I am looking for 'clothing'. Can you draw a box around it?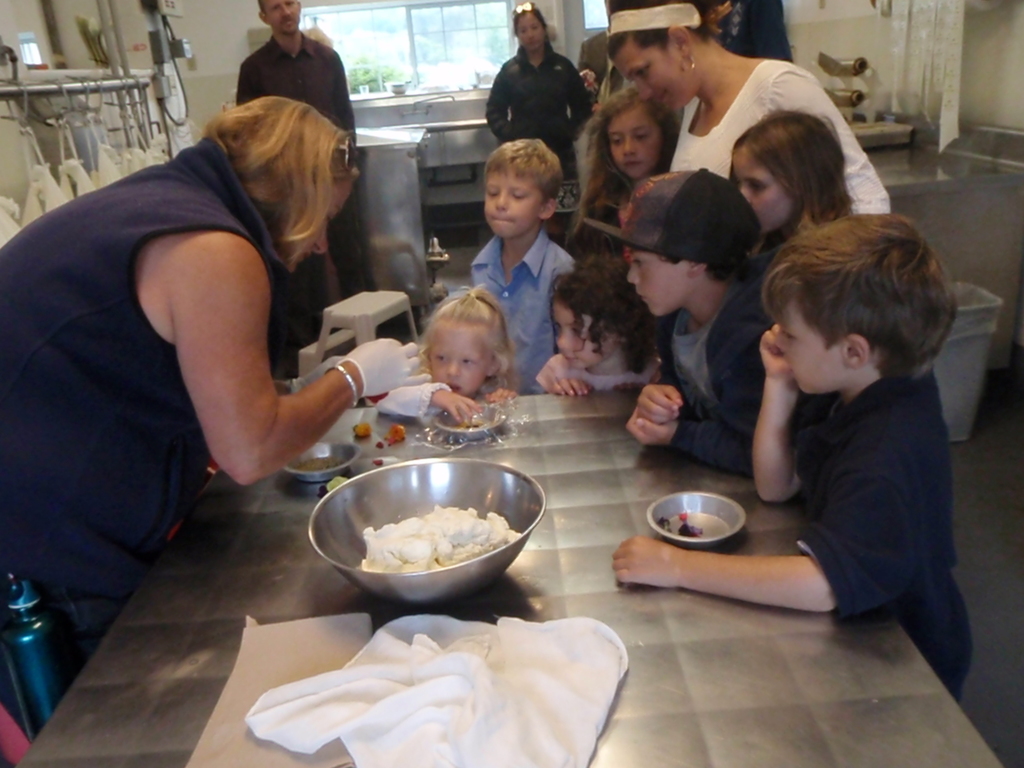
Sure, the bounding box is box=[365, 384, 450, 424].
